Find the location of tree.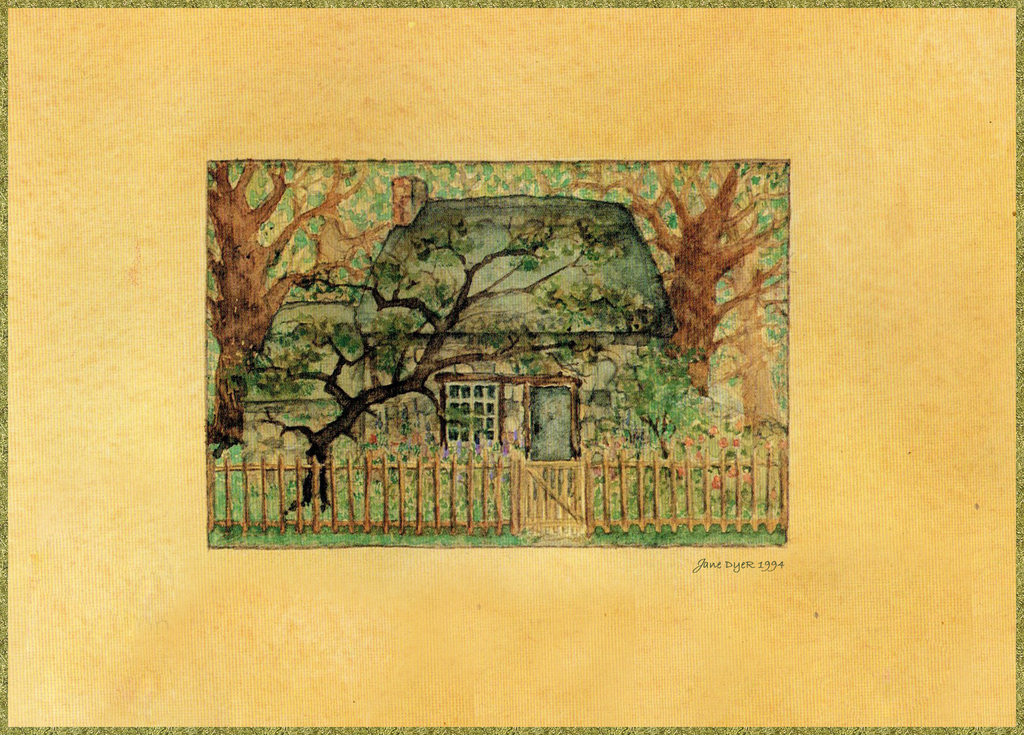
Location: locate(196, 145, 503, 464).
